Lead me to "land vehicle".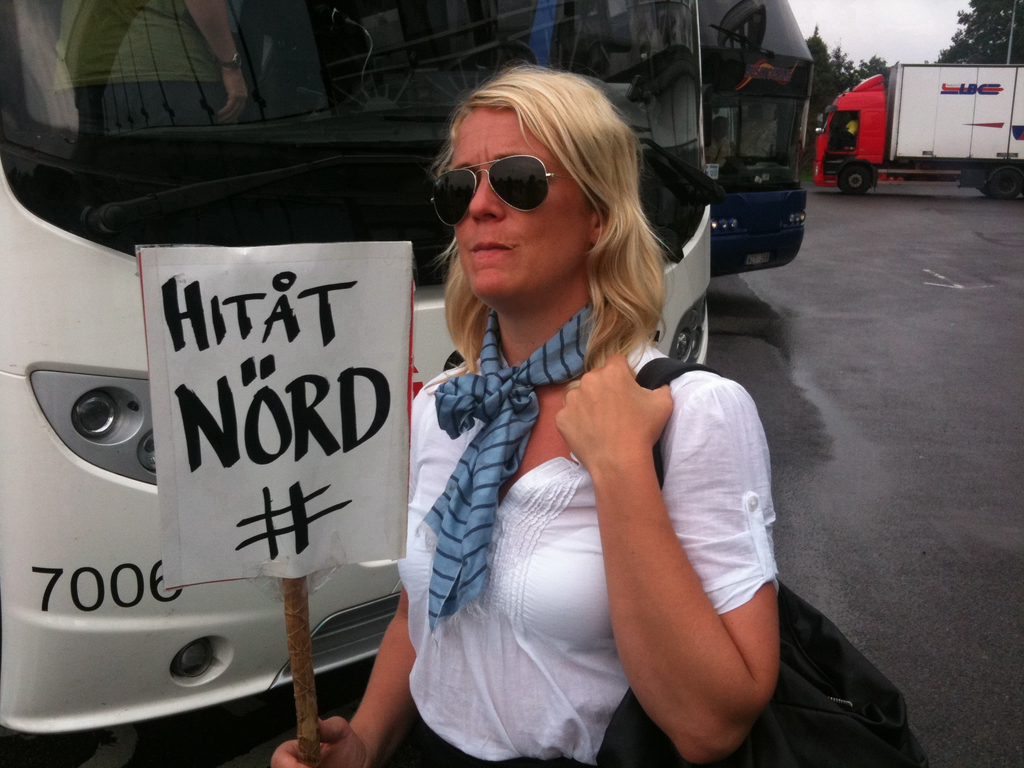
Lead to (x1=0, y1=0, x2=705, y2=733).
